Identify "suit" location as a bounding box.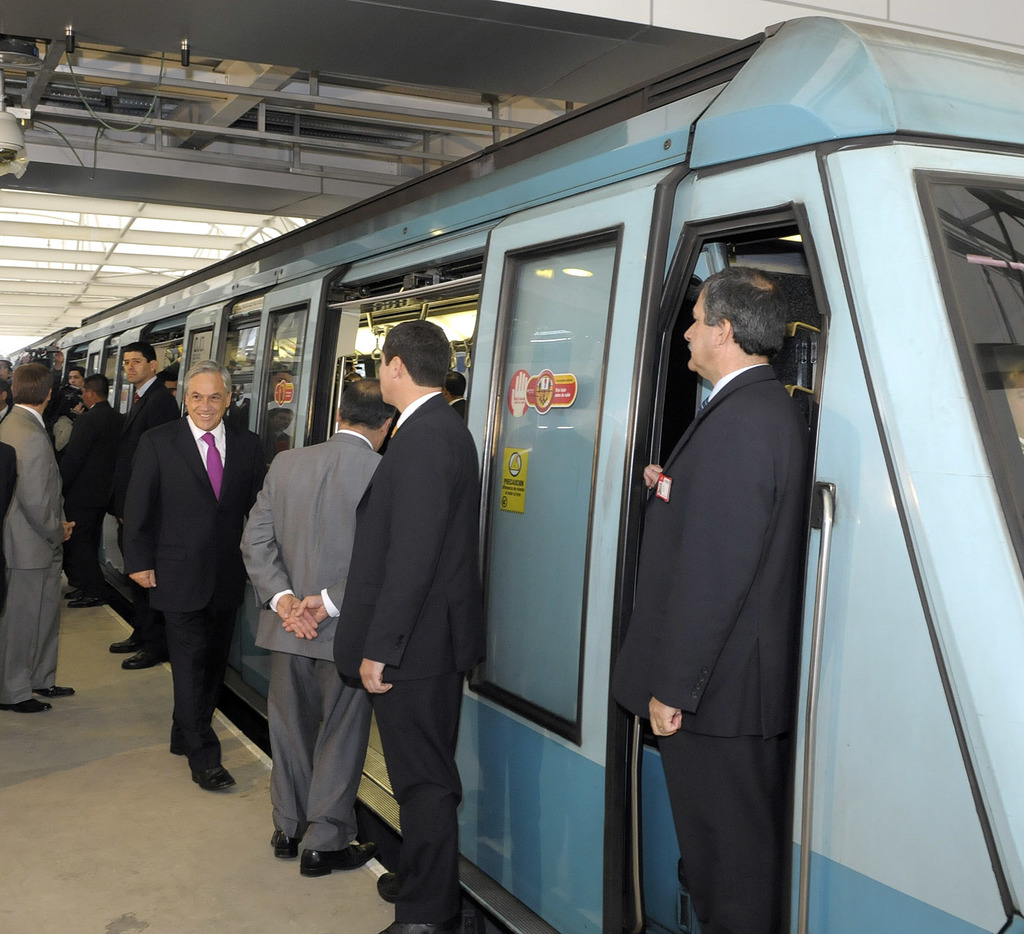
BBox(0, 405, 14, 425).
